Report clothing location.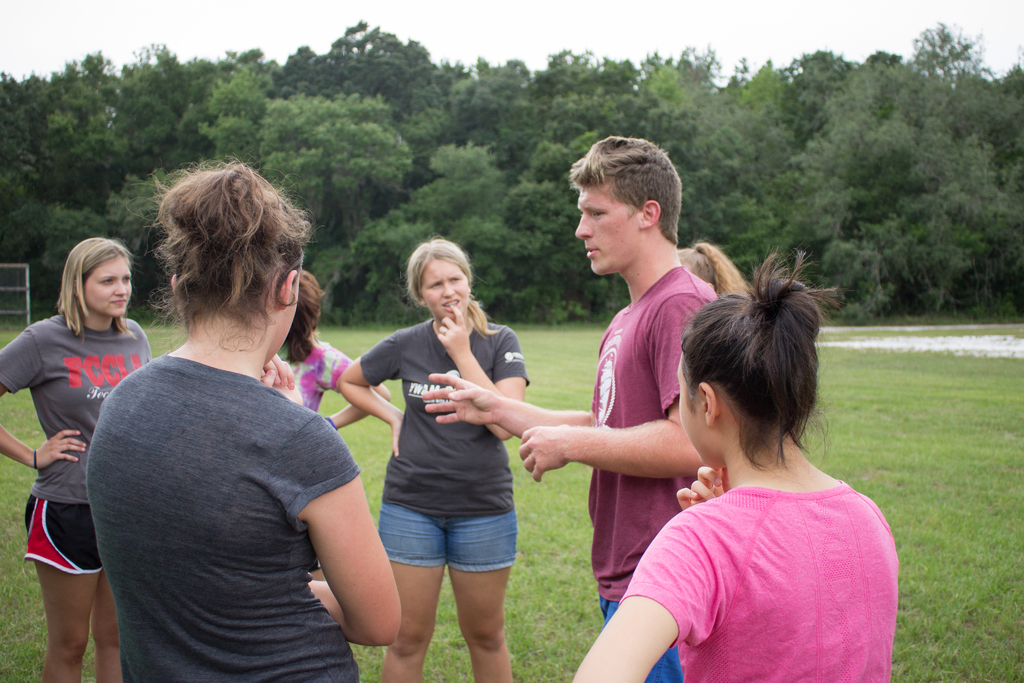
Report: 278/335/355/407.
